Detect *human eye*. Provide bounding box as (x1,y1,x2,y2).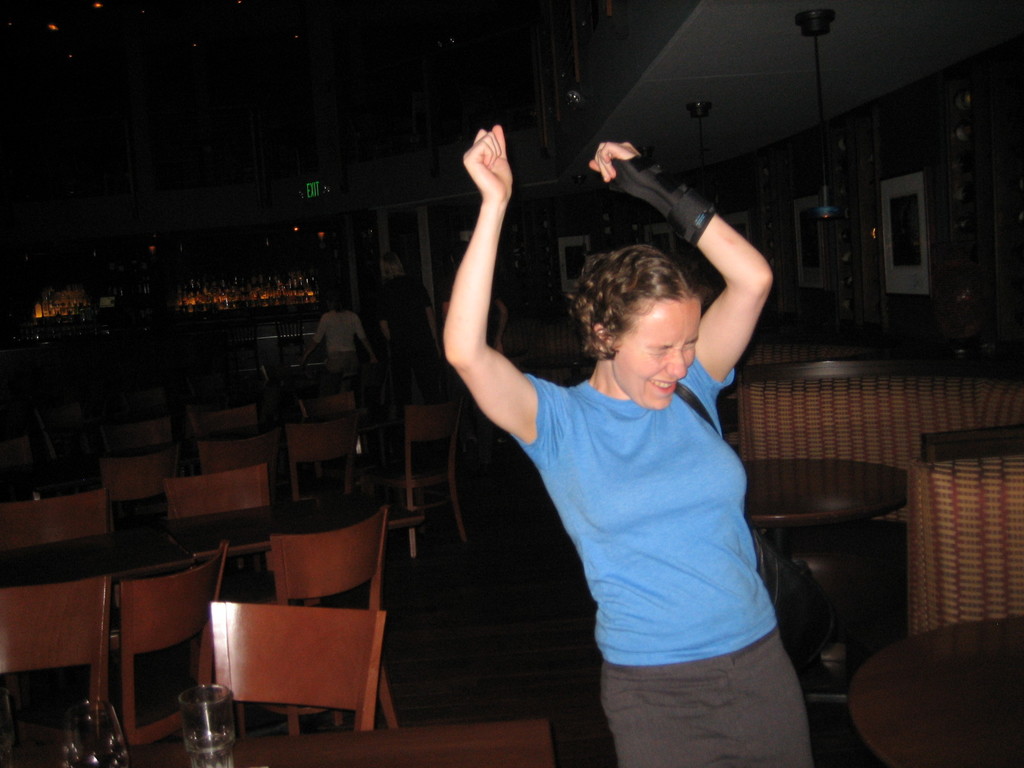
(646,339,675,356).
